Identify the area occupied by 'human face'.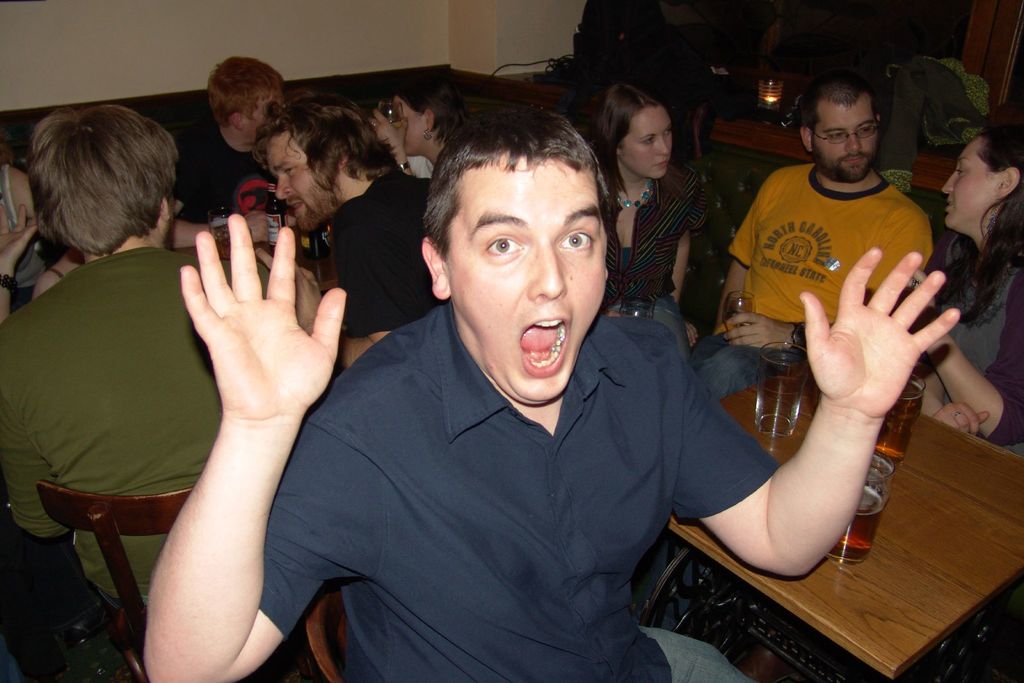
Area: 243, 95, 284, 142.
